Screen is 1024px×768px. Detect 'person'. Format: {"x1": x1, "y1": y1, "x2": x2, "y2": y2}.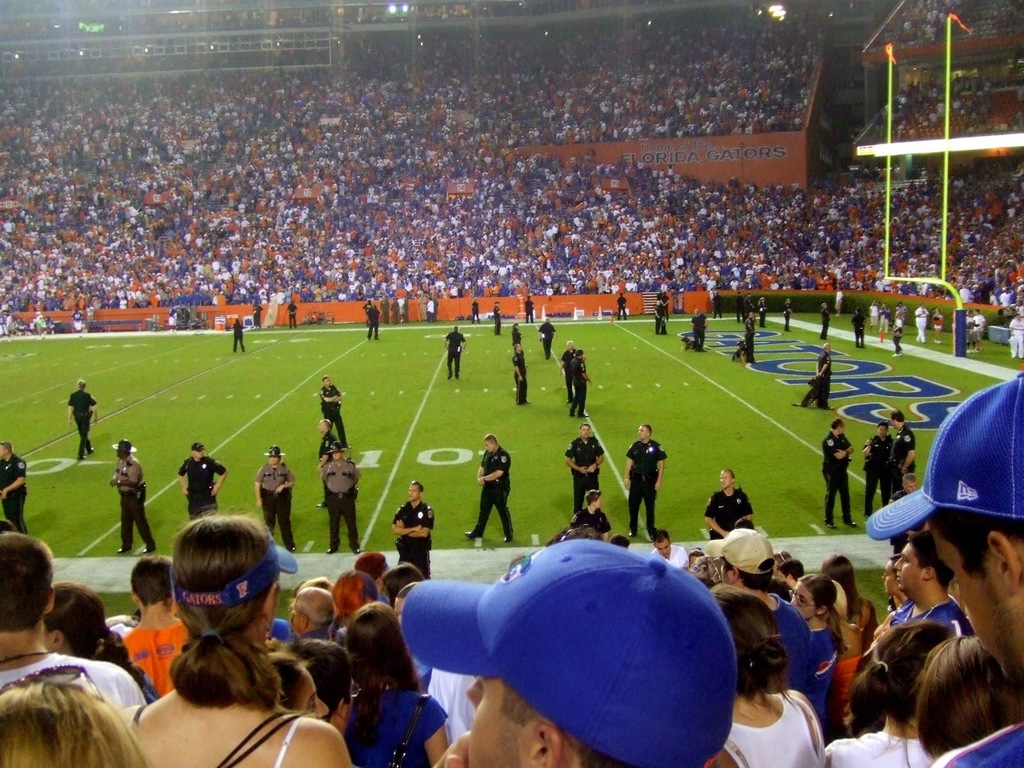
{"x1": 566, "y1": 424, "x2": 603, "y2": 516}.
